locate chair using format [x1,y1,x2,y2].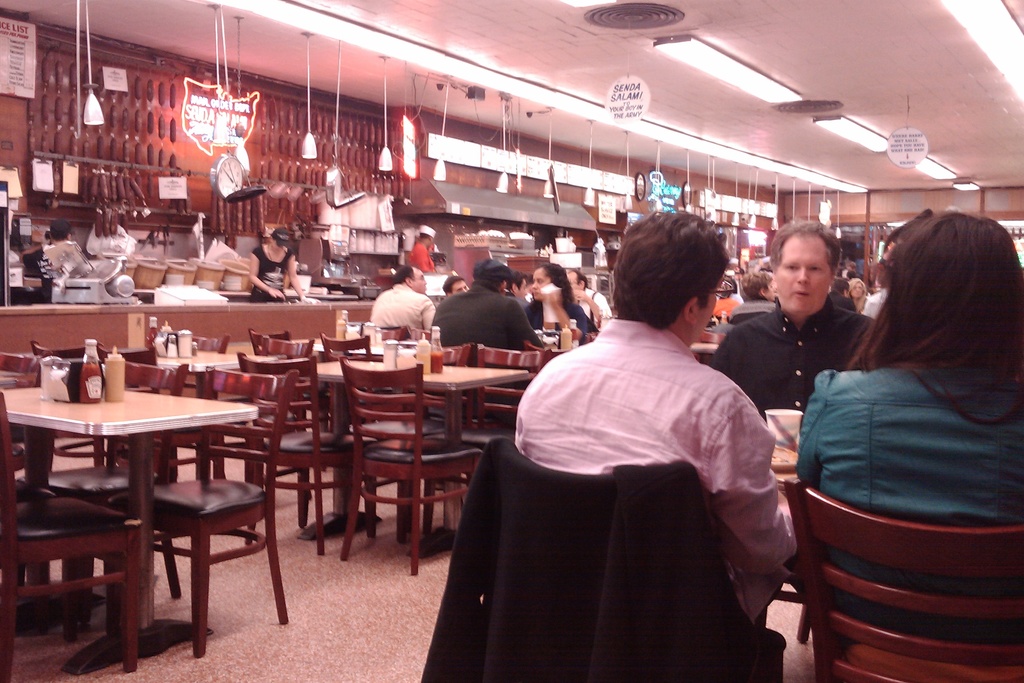
[376,345,467,498].
